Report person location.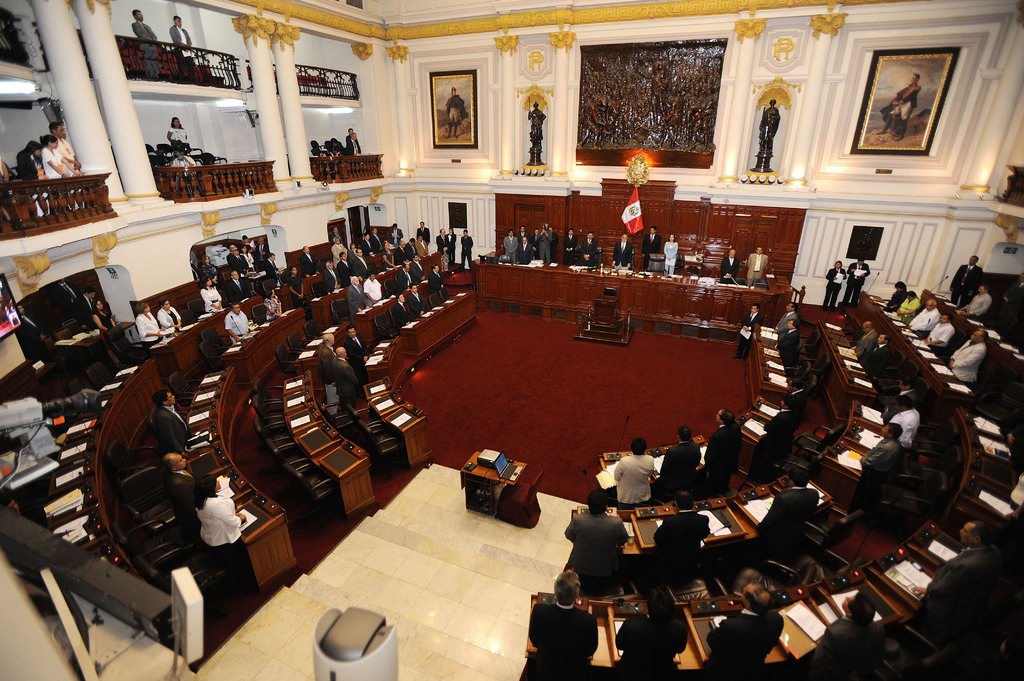
Report: 581 230 598 269.
